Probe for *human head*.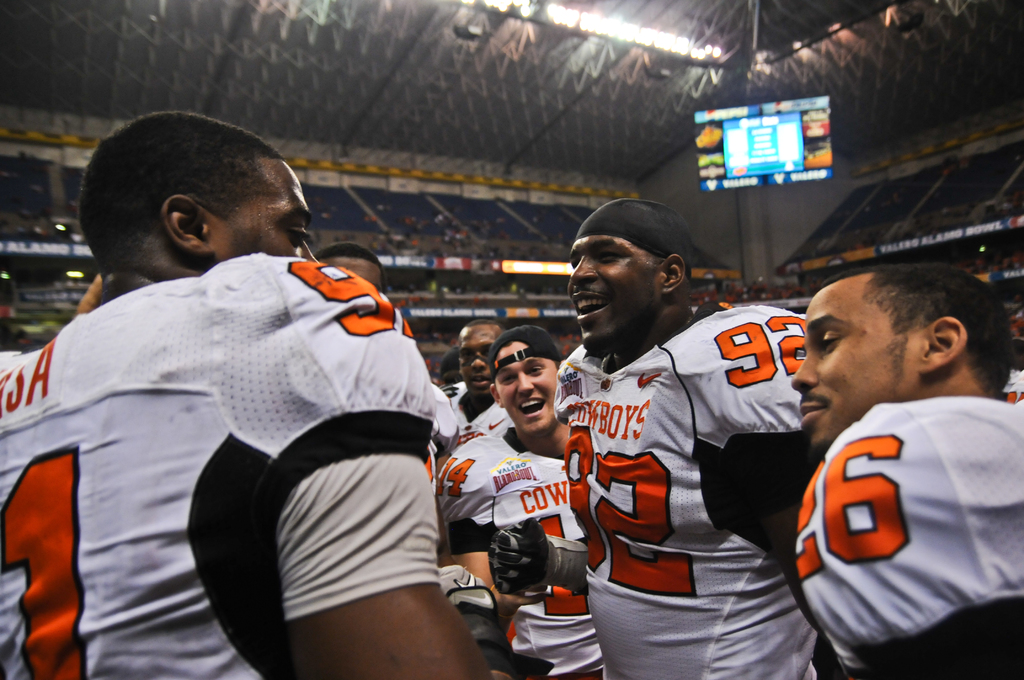
Probe result: {"x1": 787, "y1": 260, "x2": 1009, "y2": 421}.
